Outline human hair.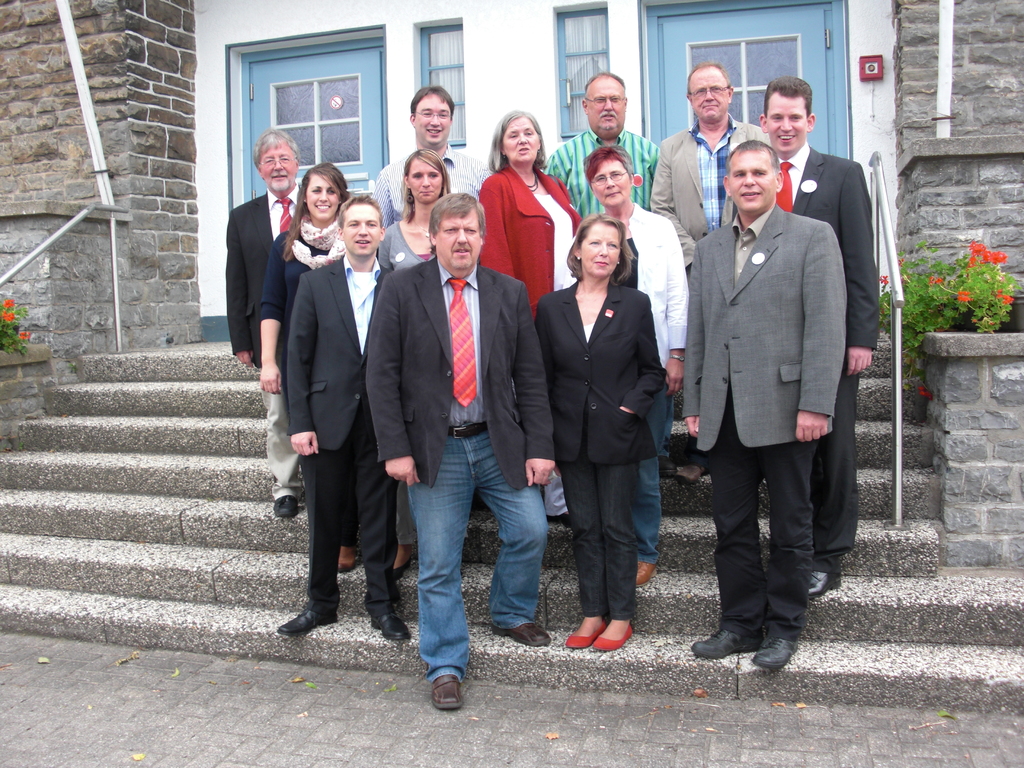
Outline: <region>411, 86, 454, 121</region>.
